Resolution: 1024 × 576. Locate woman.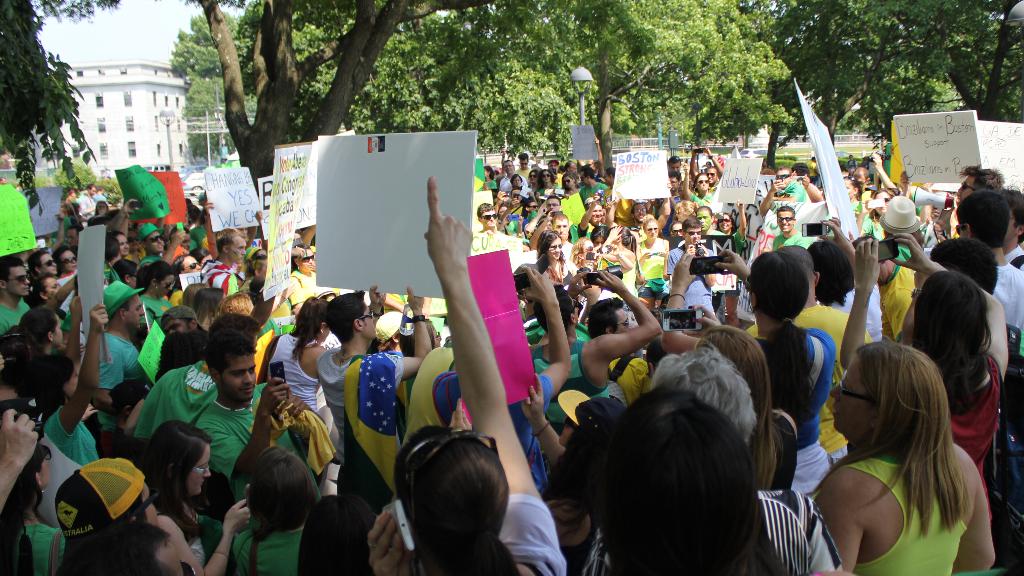
{"x1": 146, "y1": 420, "x2": 251, "y2": 575}.
